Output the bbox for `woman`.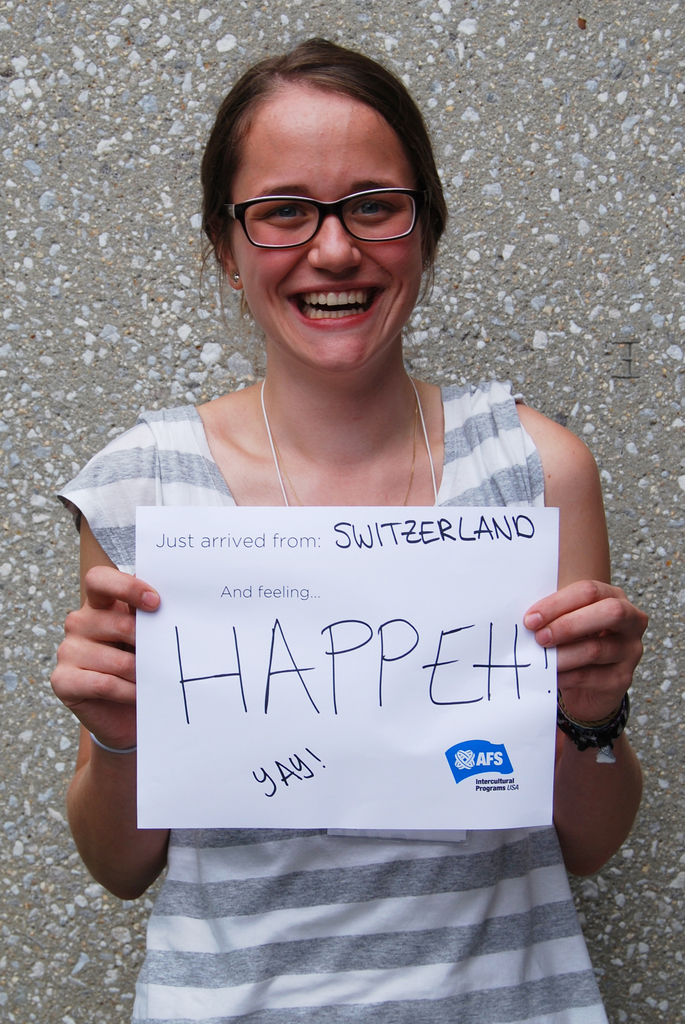
[72, 79, 635, 960].
